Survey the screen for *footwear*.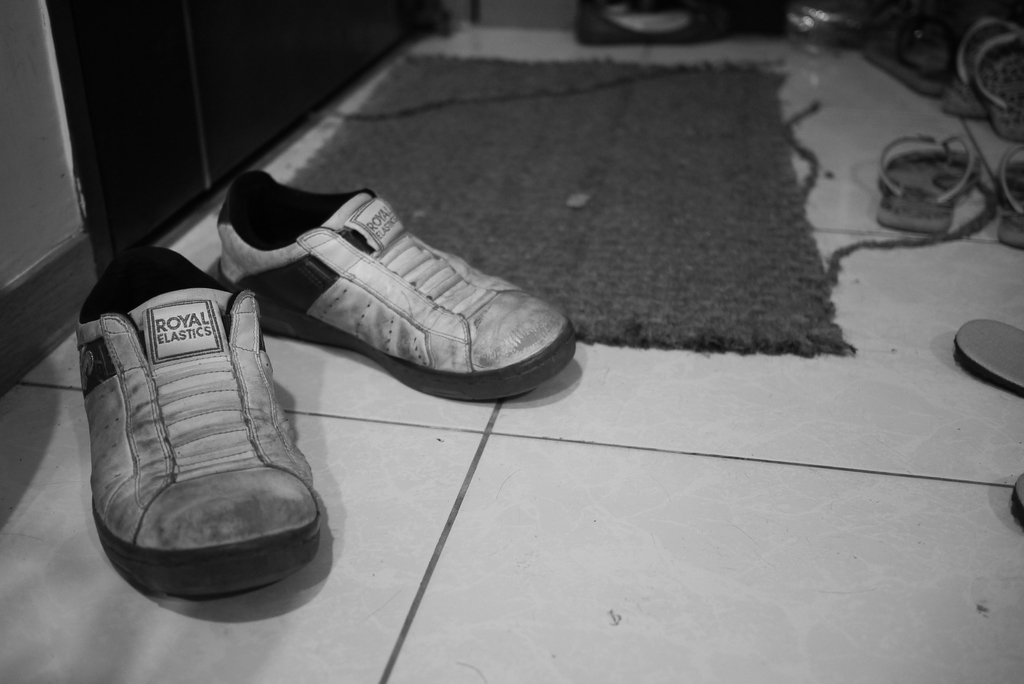
Survey found: 81, 243, 325, 589.
